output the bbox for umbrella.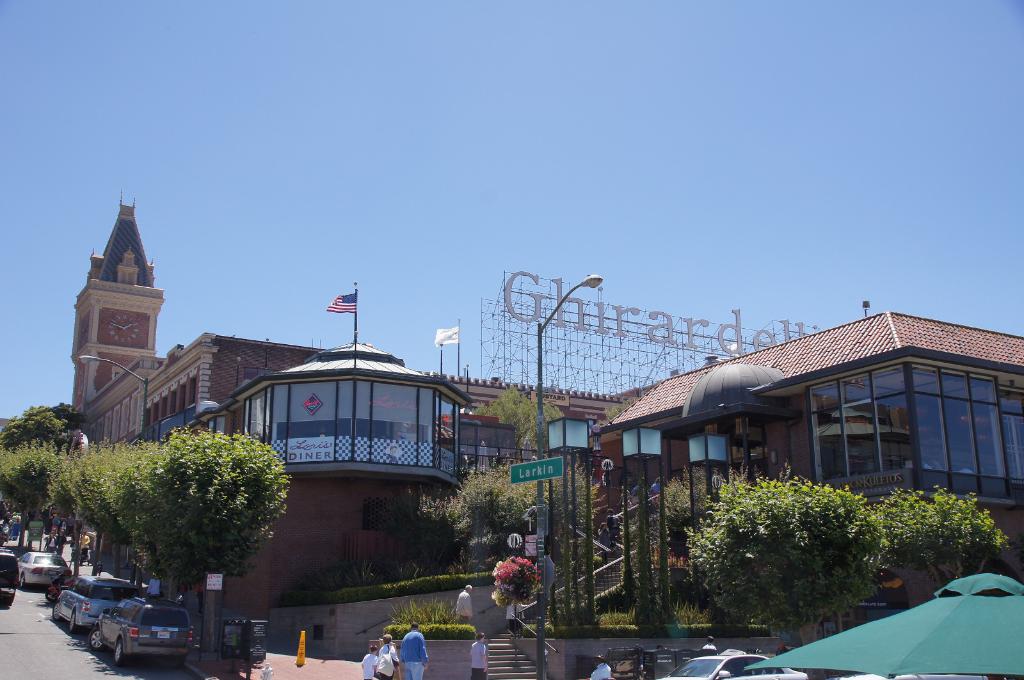
region(745, 573, 1023, 679).
